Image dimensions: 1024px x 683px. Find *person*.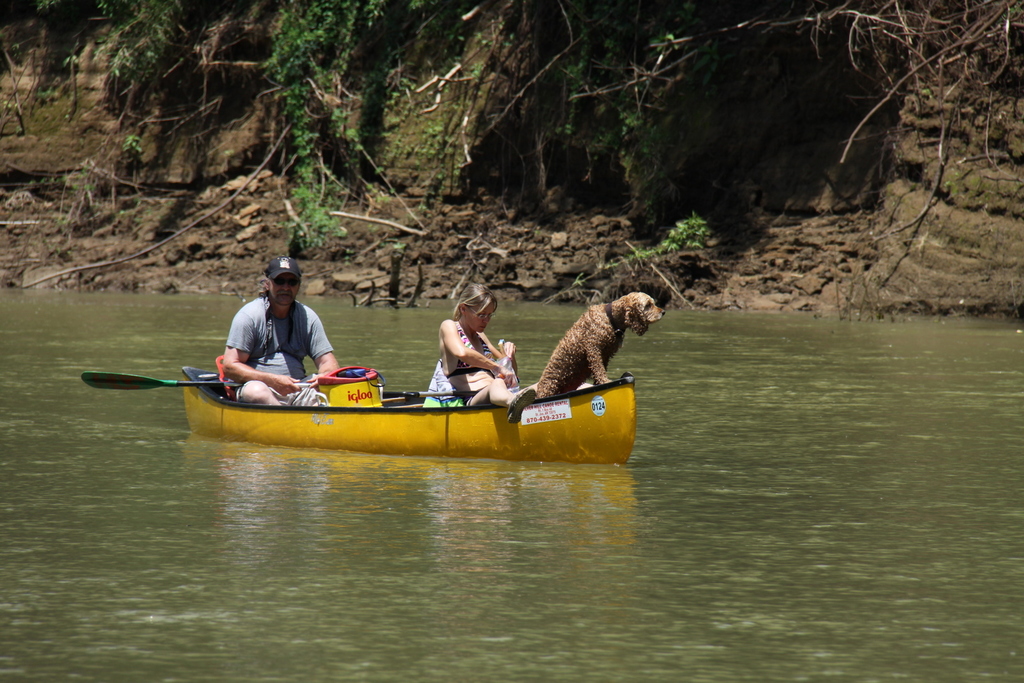
left=431, top=280, right=539, bottom=423.
